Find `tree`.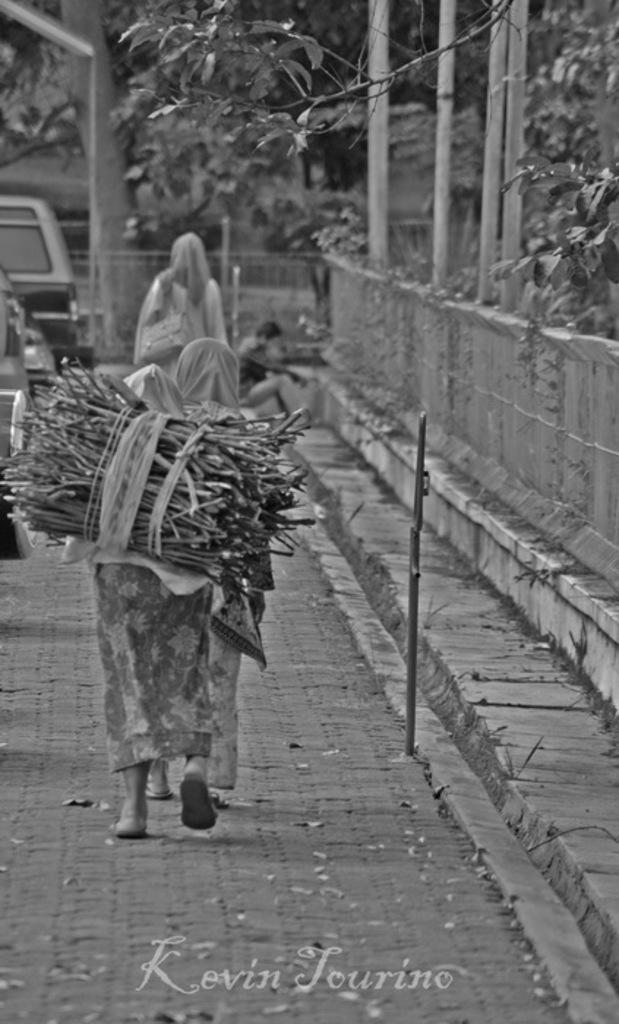
0/0/309/244.
